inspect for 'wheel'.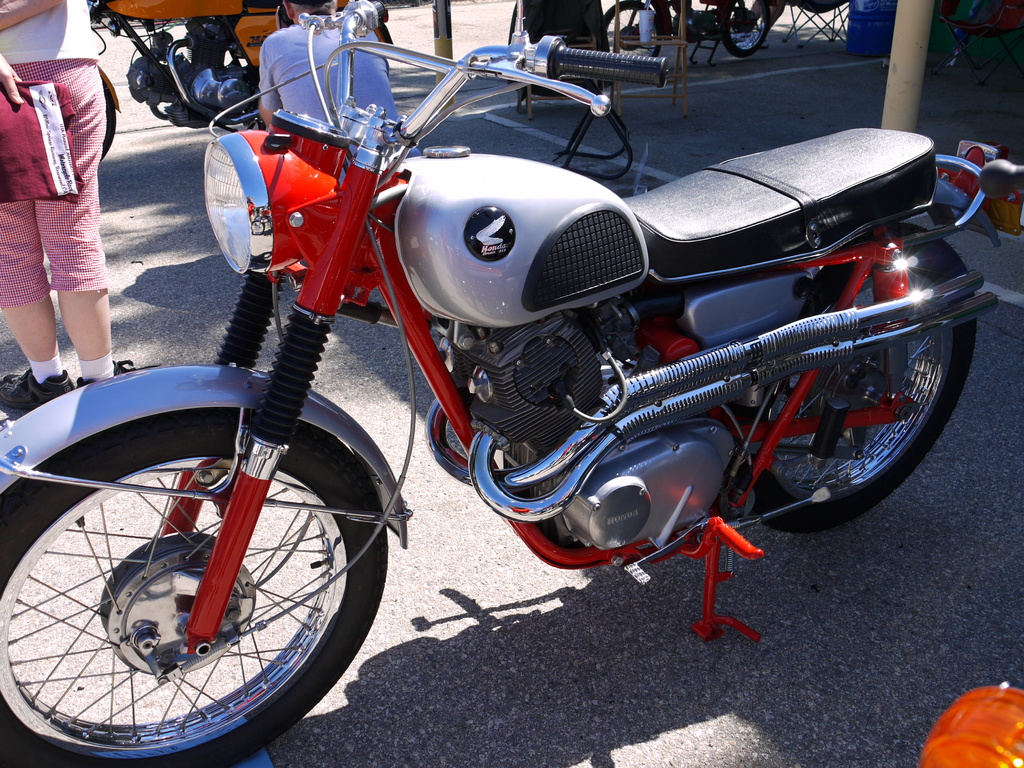
Inspection: BBox(603, 1, 664, 58).
